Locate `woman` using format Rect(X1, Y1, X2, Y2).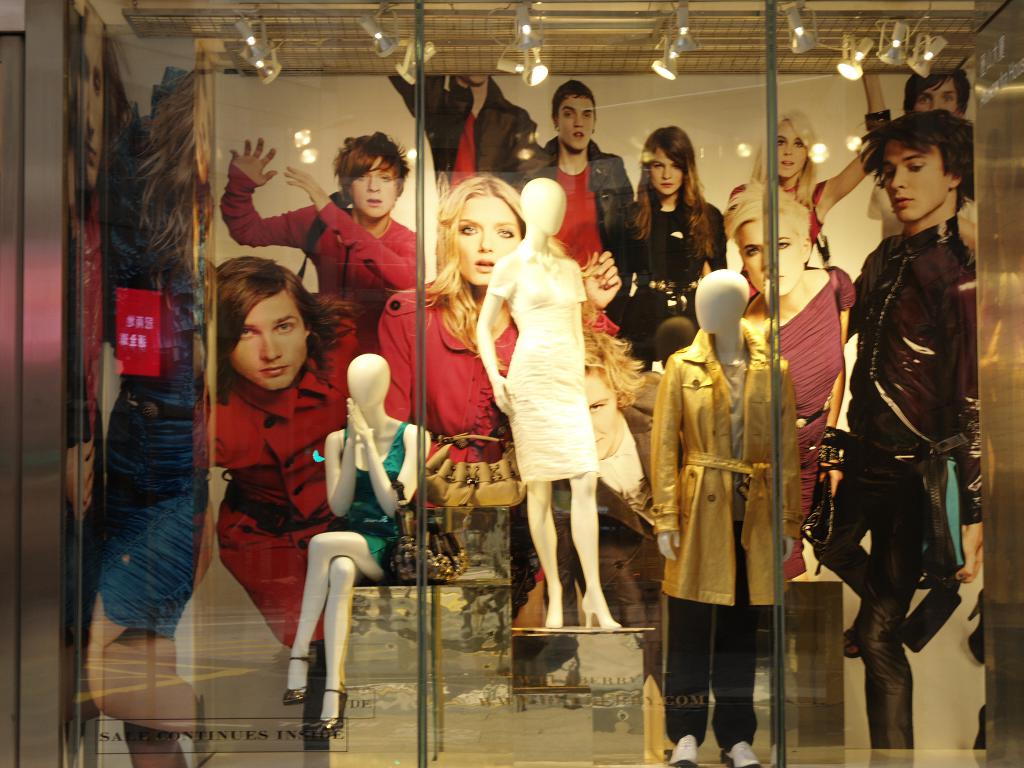
Rect(66, 7, 124, 532).
